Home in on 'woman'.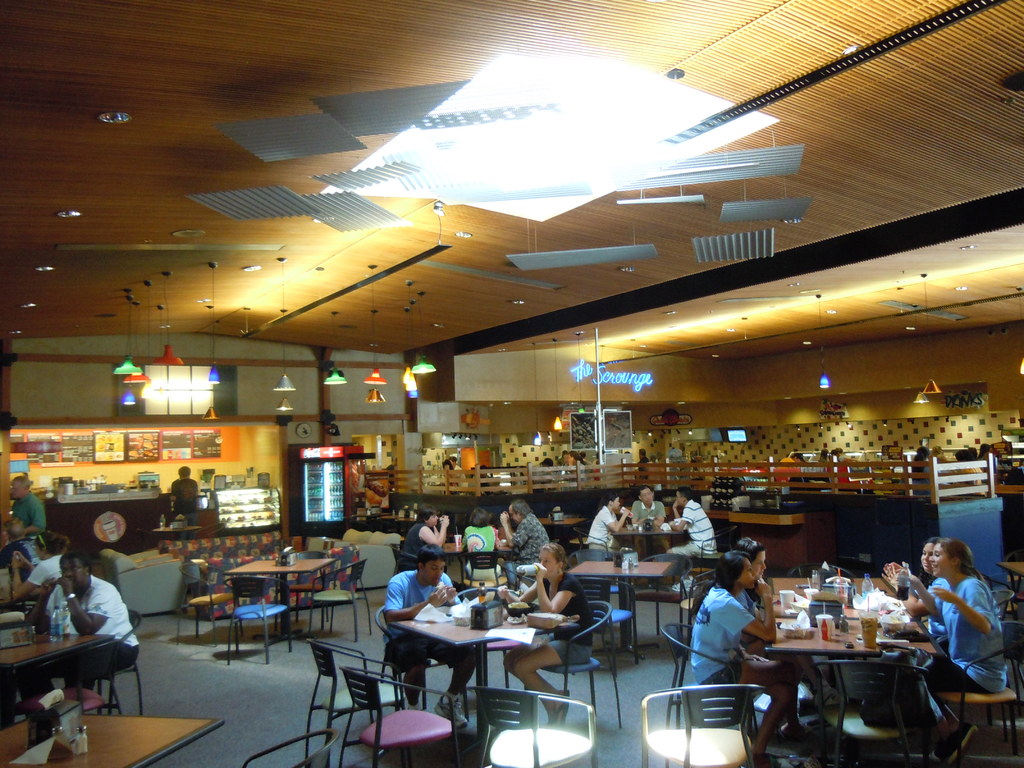
Homed in at <bbox>880, 530, 956, 606</bbox>.
